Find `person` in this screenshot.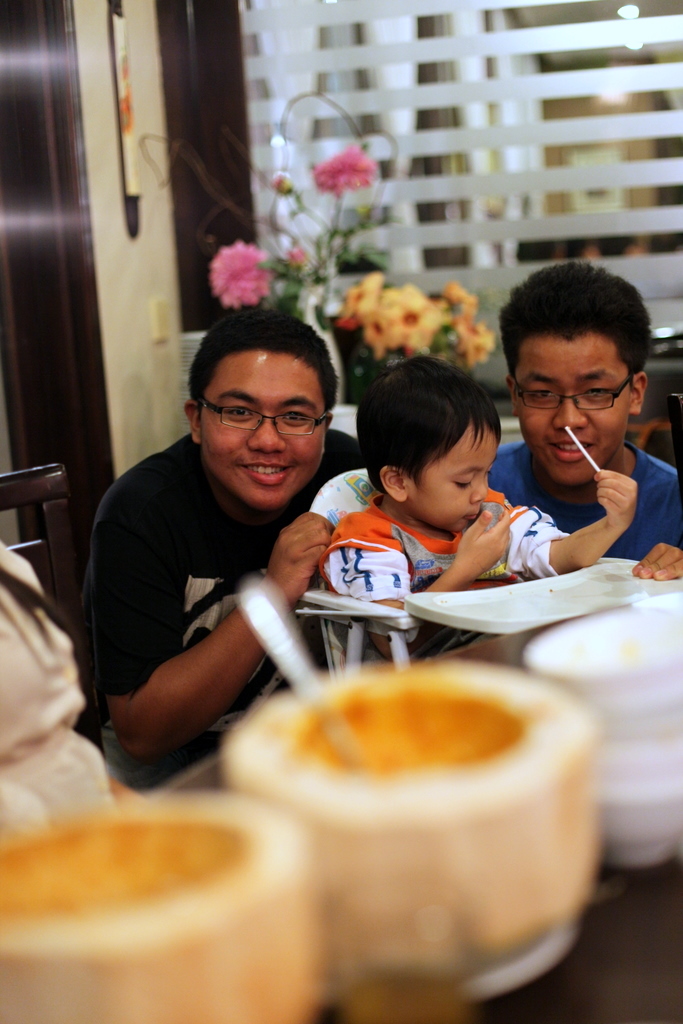
The bounding box for `person` is [left=325, top=360, right=639, bottom=649].
